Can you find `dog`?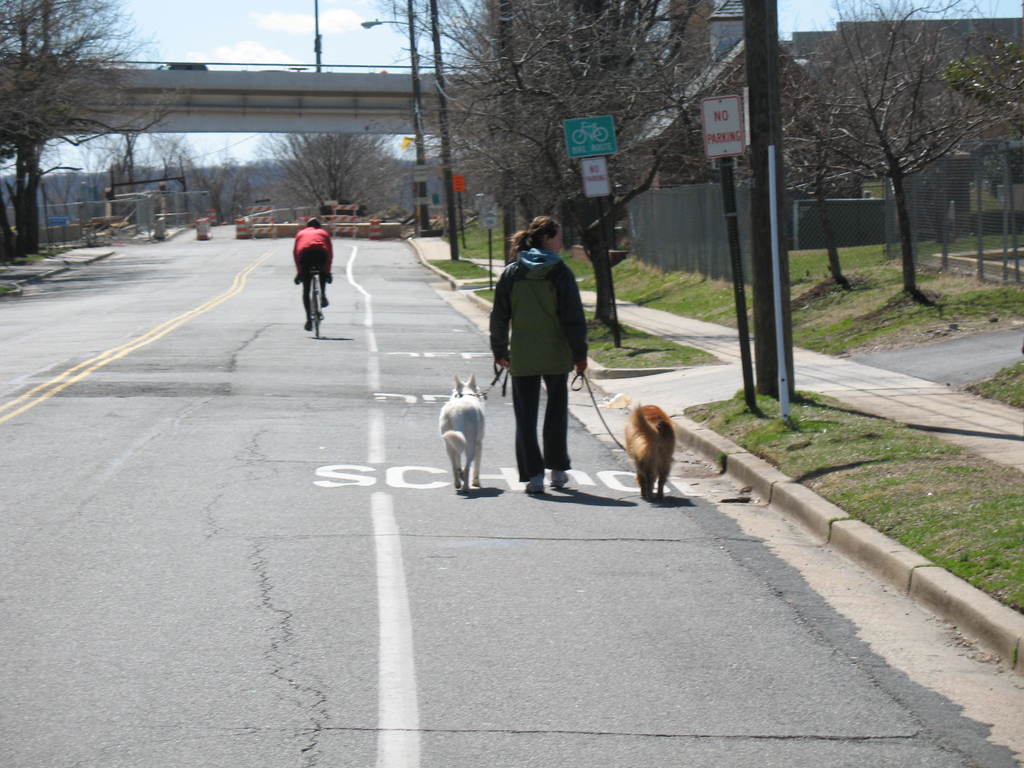
Yes, bounding box: x1=627, y1=401, x2=674, y2=500.
